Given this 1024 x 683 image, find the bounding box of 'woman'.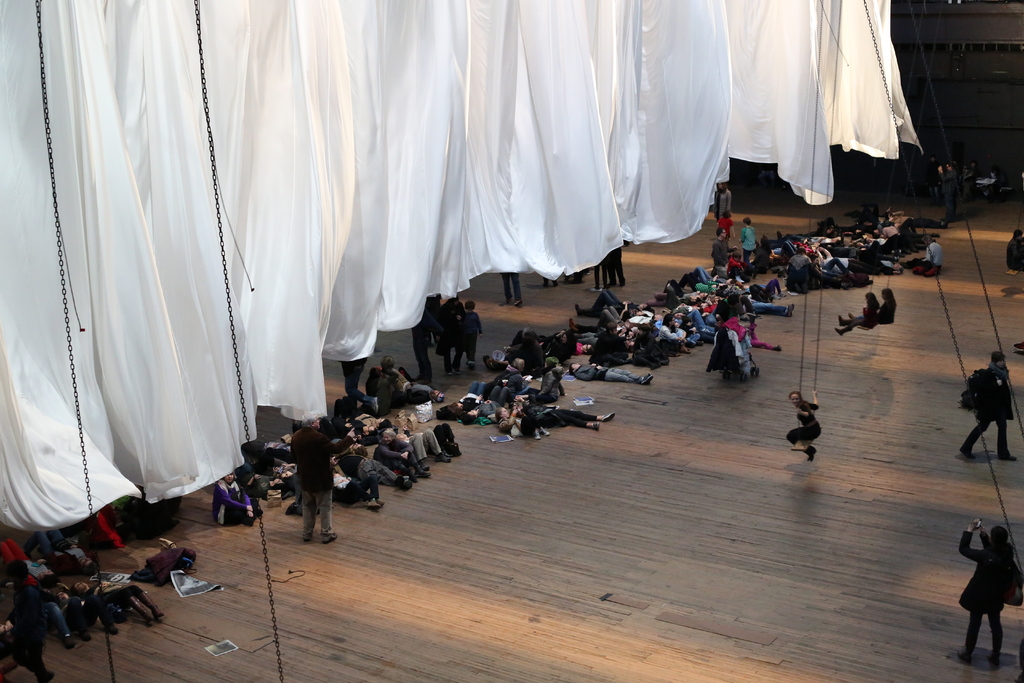
pyautogui.locateOnScreen(960, 516, 1015, 666).
